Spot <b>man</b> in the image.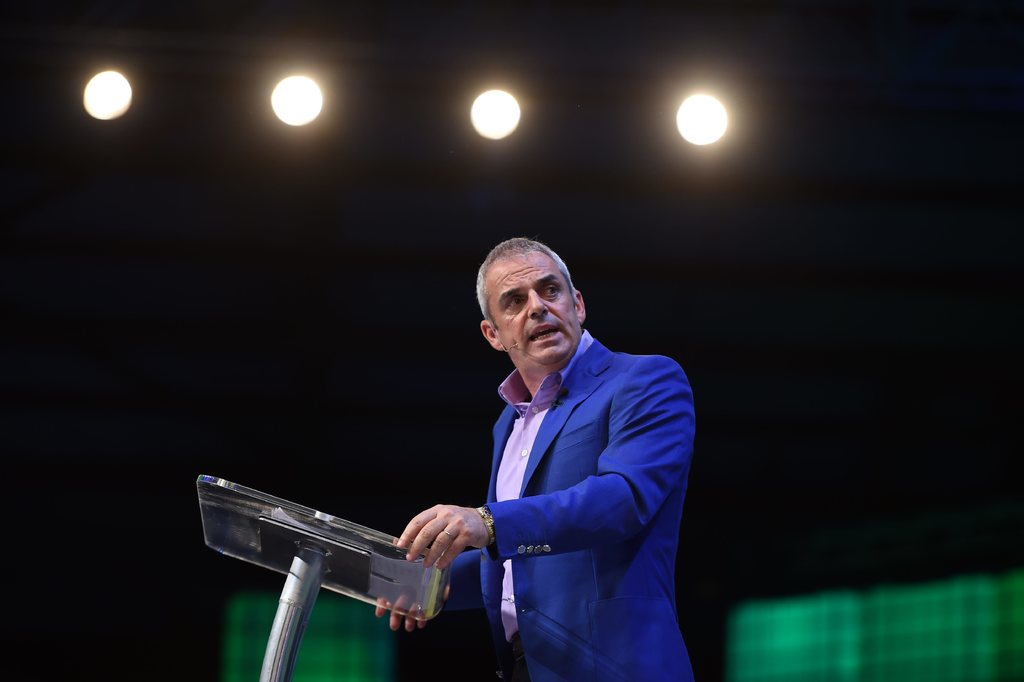
<b>man</b> found at BBox(372, 228, 701, 672).
